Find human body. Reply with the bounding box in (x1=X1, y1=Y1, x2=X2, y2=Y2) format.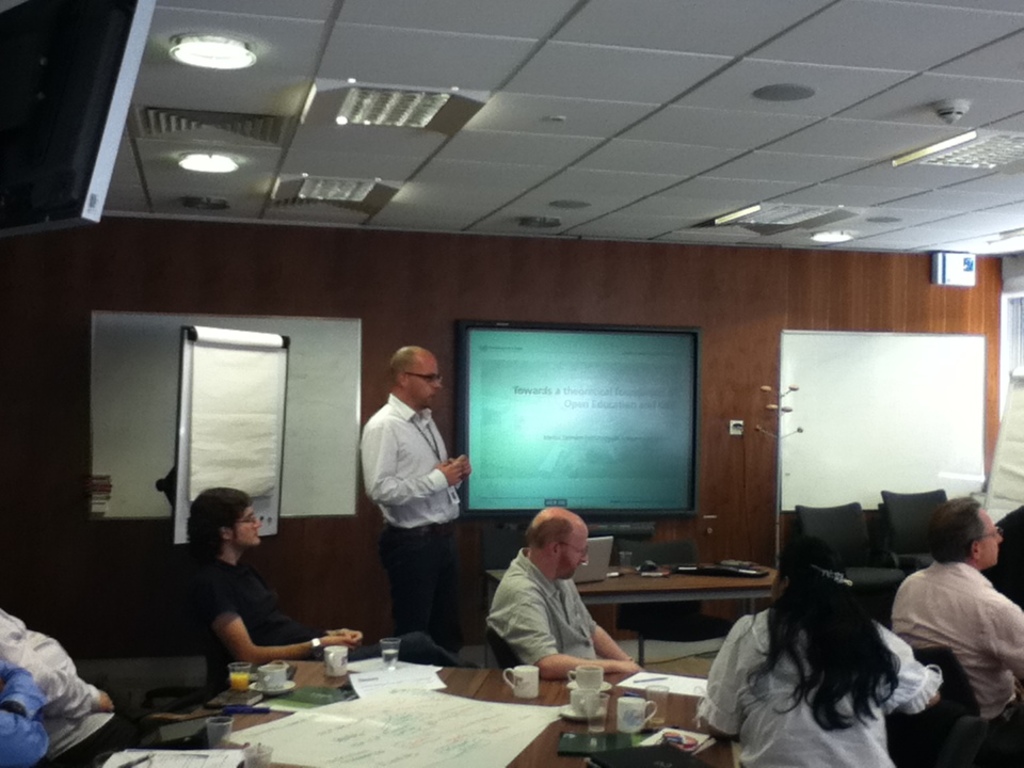
(x1=474, y1=507, x2=620, y2=706).
